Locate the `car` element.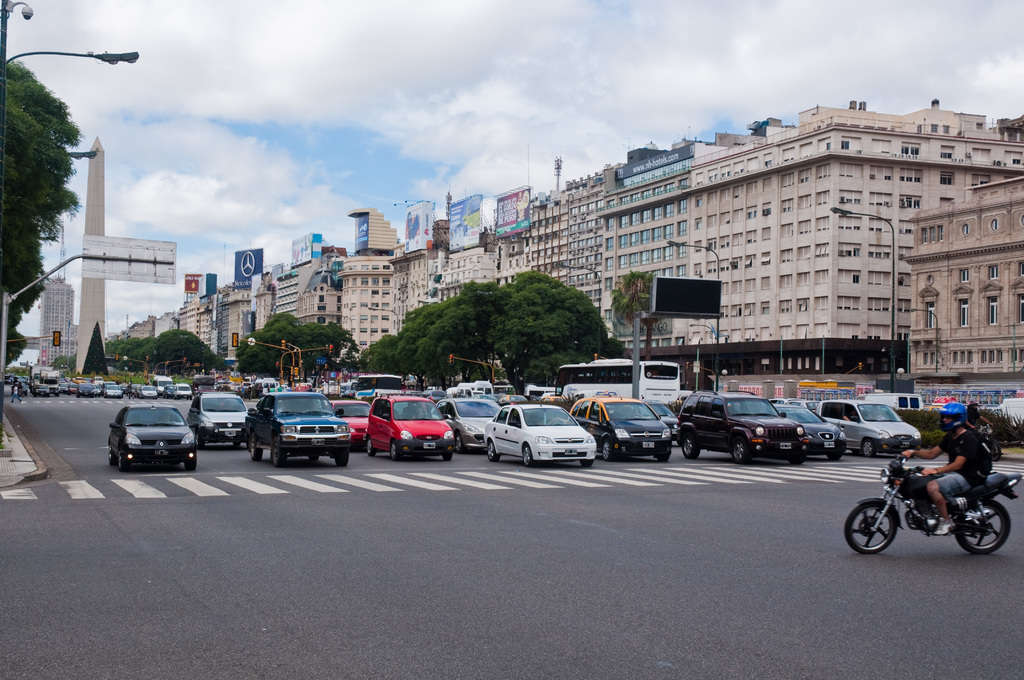
Element bbox: 103/390/200/473.
